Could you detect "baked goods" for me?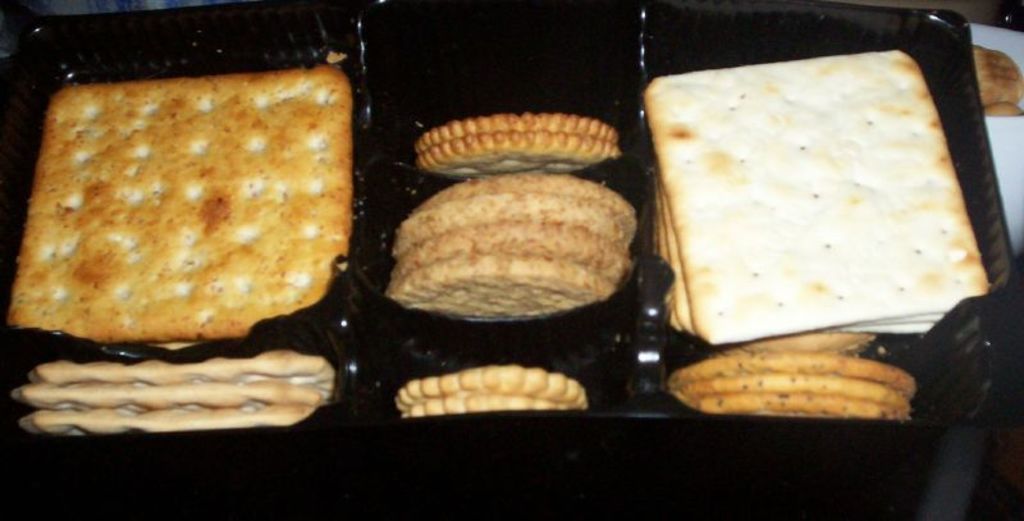
Detection result: 406 388 581 413.
